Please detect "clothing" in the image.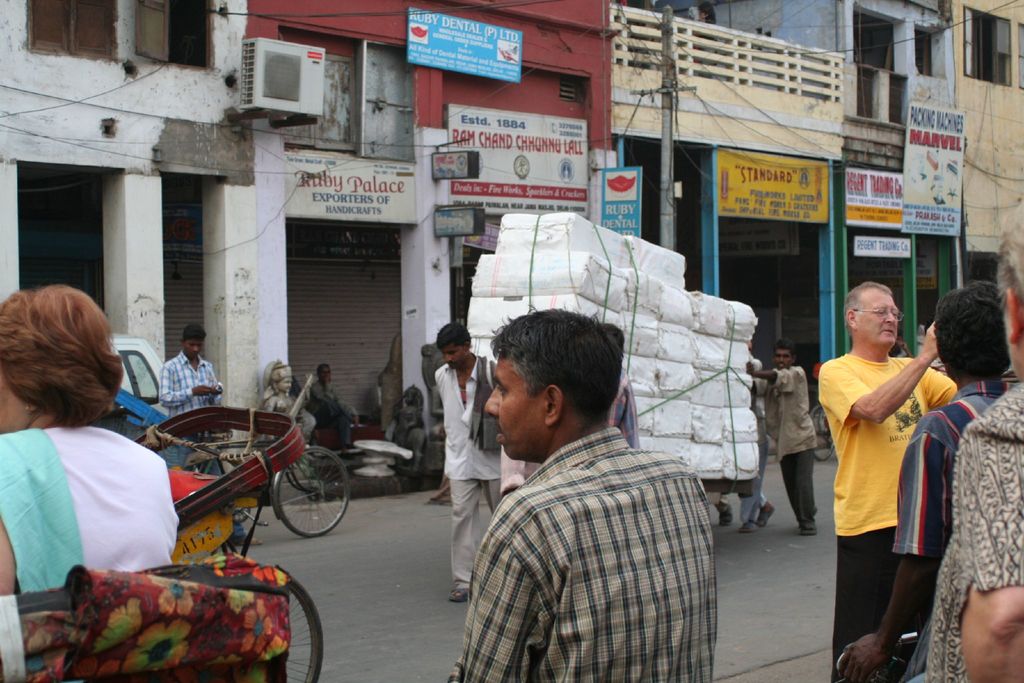
box(148, 349, 226, 435).
